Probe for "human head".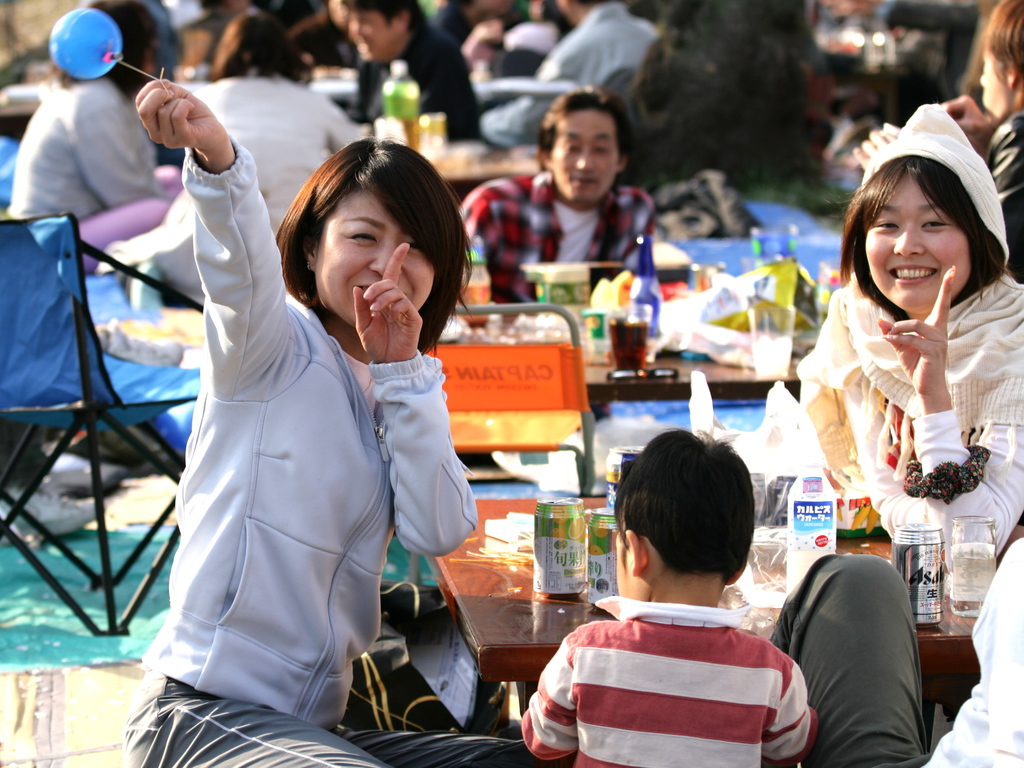
Probe result: crop(610, 426, 755, 605).
